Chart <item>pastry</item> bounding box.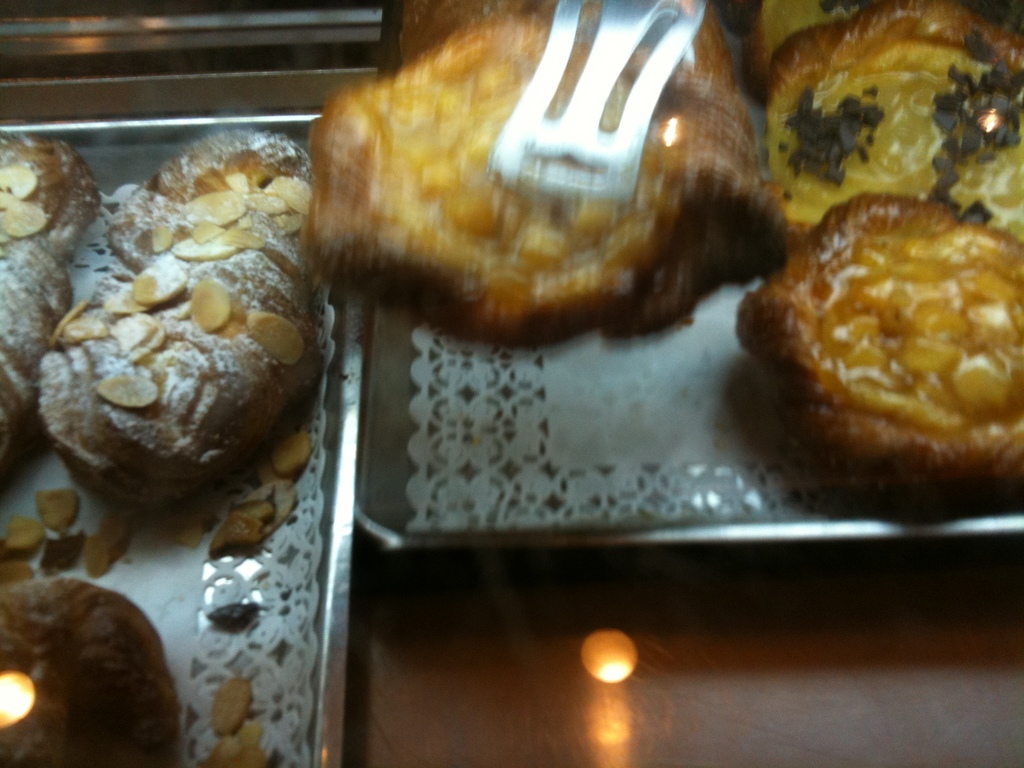
Charted: pyautogui.locateOnScreen(739, 192, 1023, 494).
